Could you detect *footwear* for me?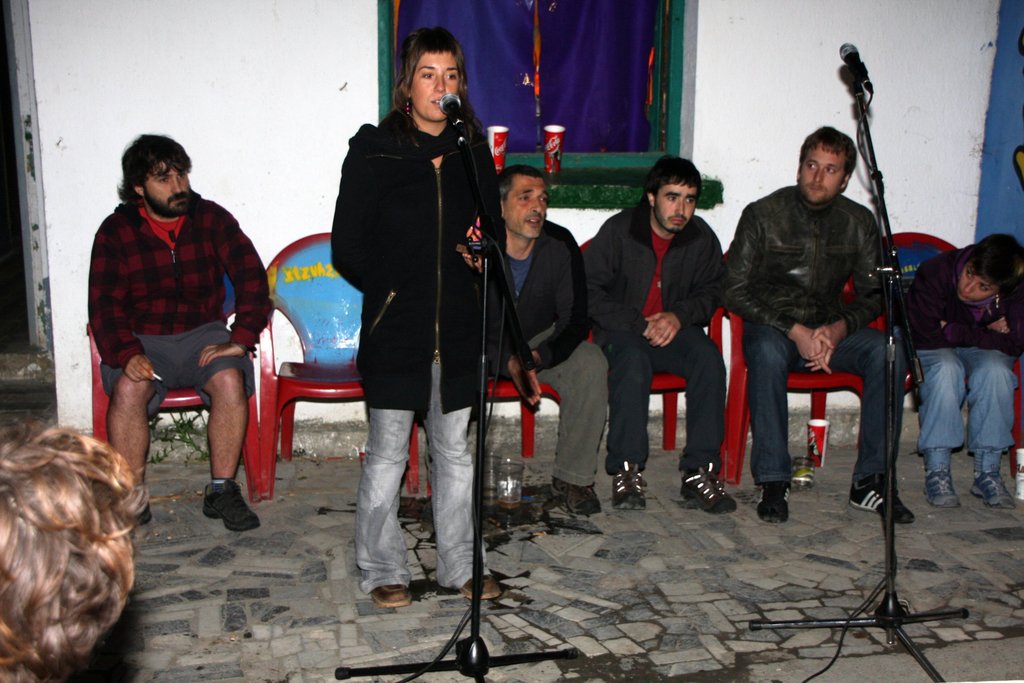
Detection result: (844, 473, 923, 525).
